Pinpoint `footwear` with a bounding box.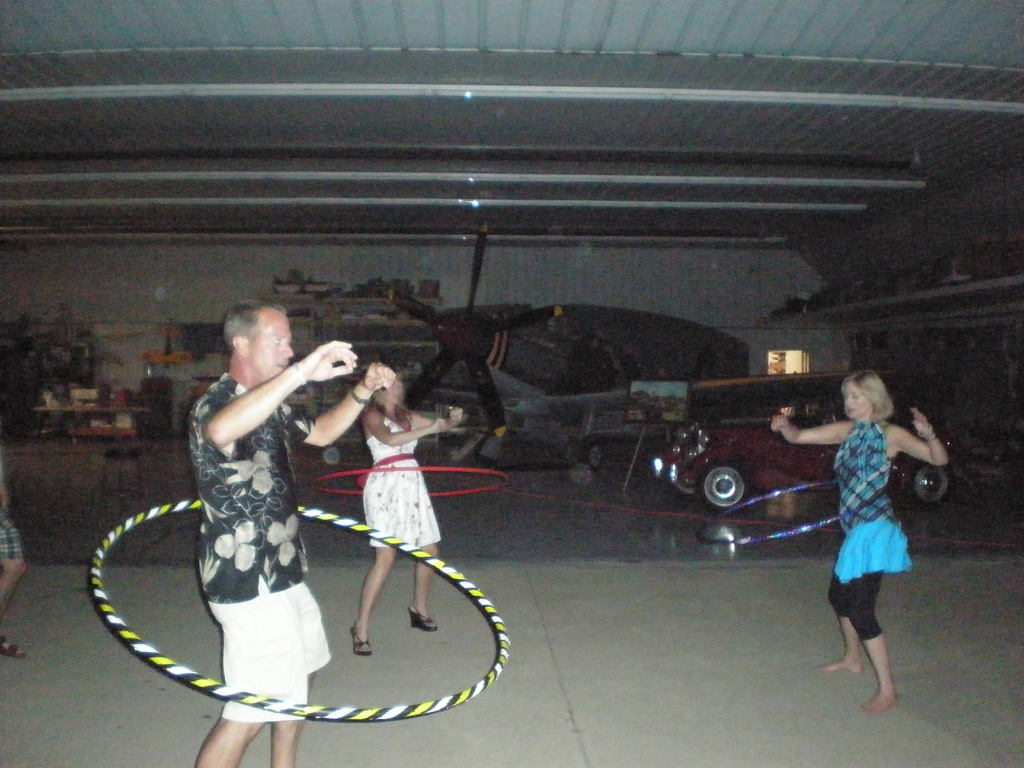
352:622:371:659.
